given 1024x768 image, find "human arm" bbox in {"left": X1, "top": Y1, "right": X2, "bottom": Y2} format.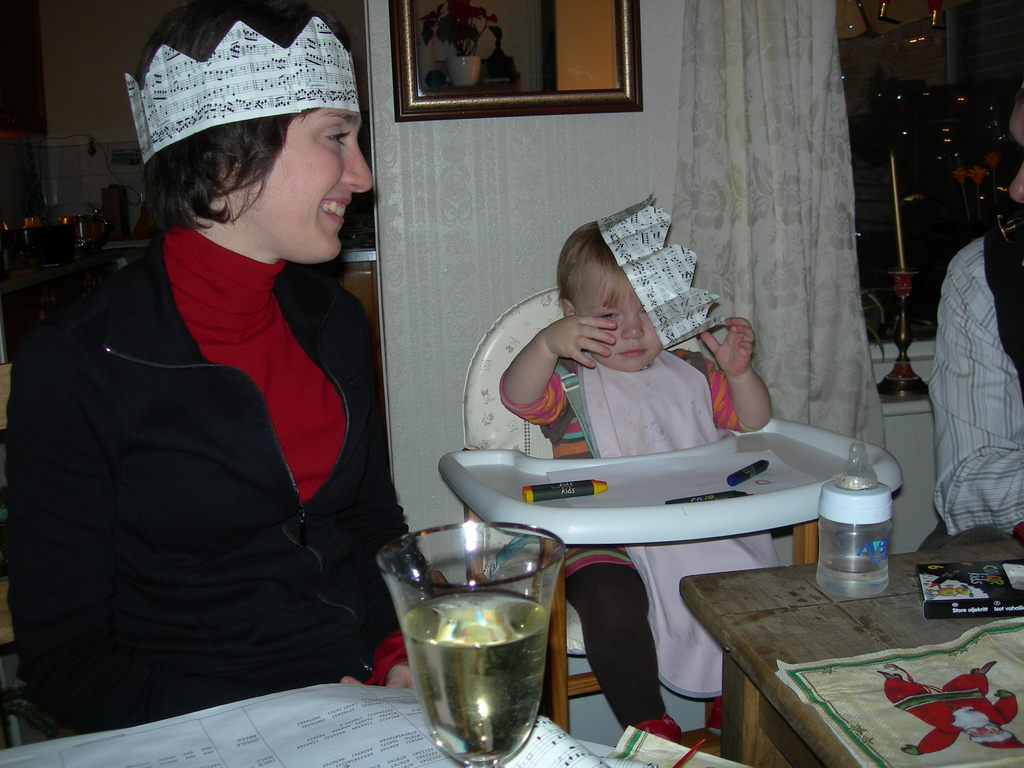
{"left": 301, "top": 287, "right": 451, "bottom": 685}.
